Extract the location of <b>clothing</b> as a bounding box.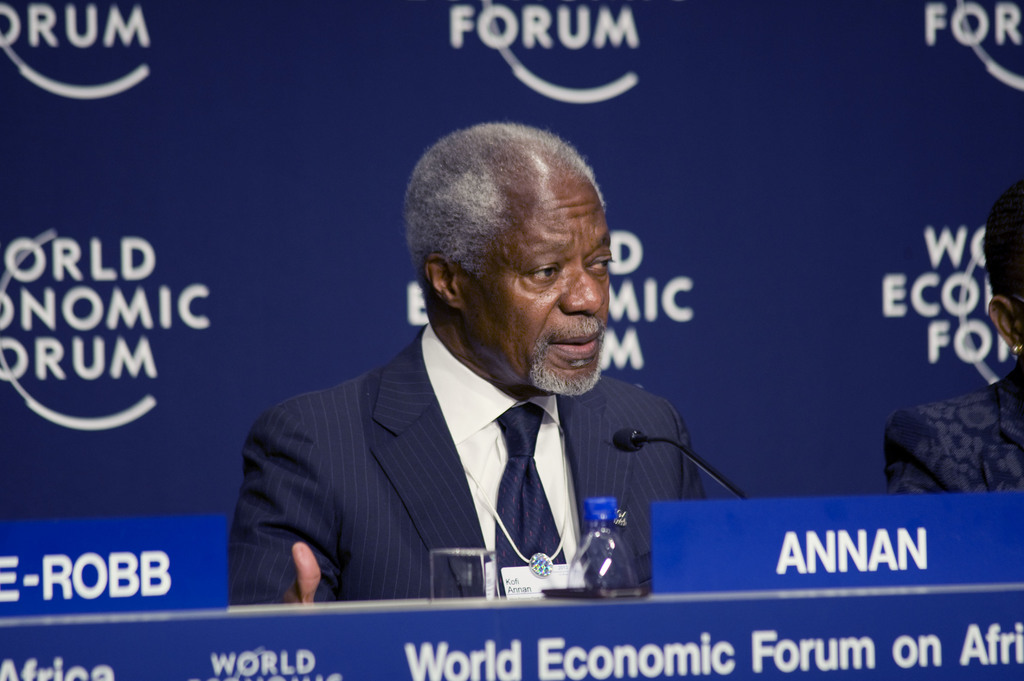
230,329,728,605.
